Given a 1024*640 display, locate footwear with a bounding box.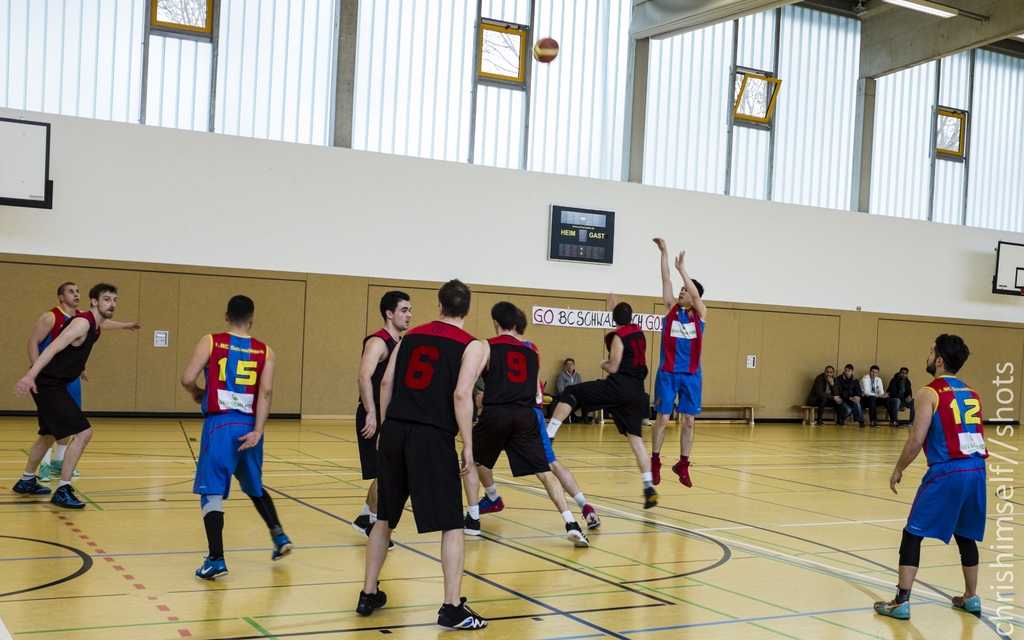
Located: region(271, 528, 292, 562).
